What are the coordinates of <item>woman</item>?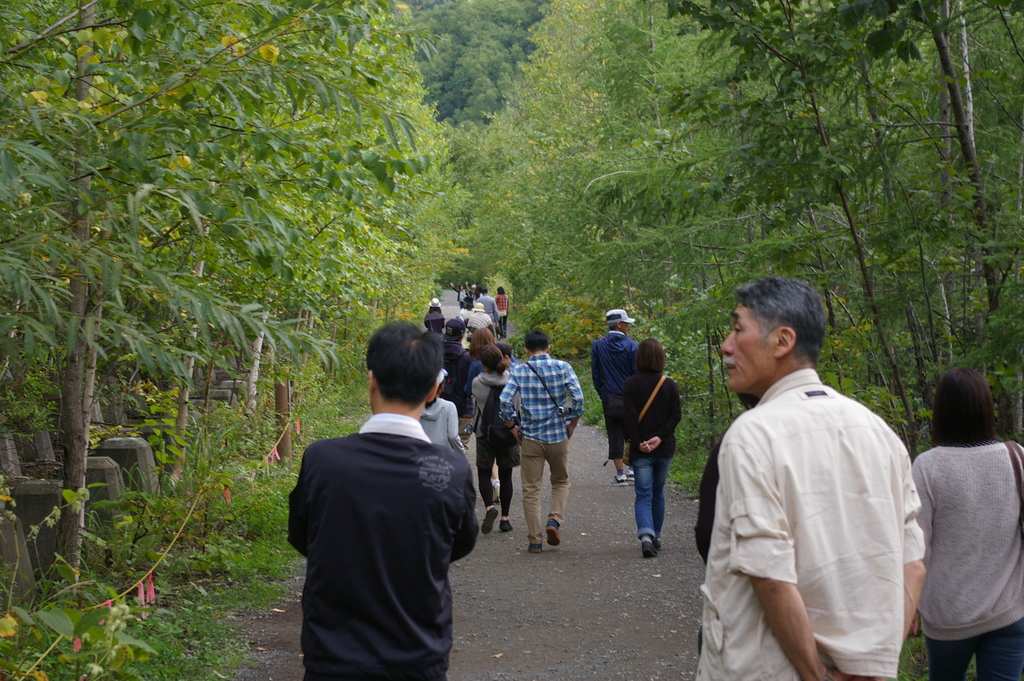
{"x1": 419, "y1": 366, "x2": 471, "y2": 463}.
